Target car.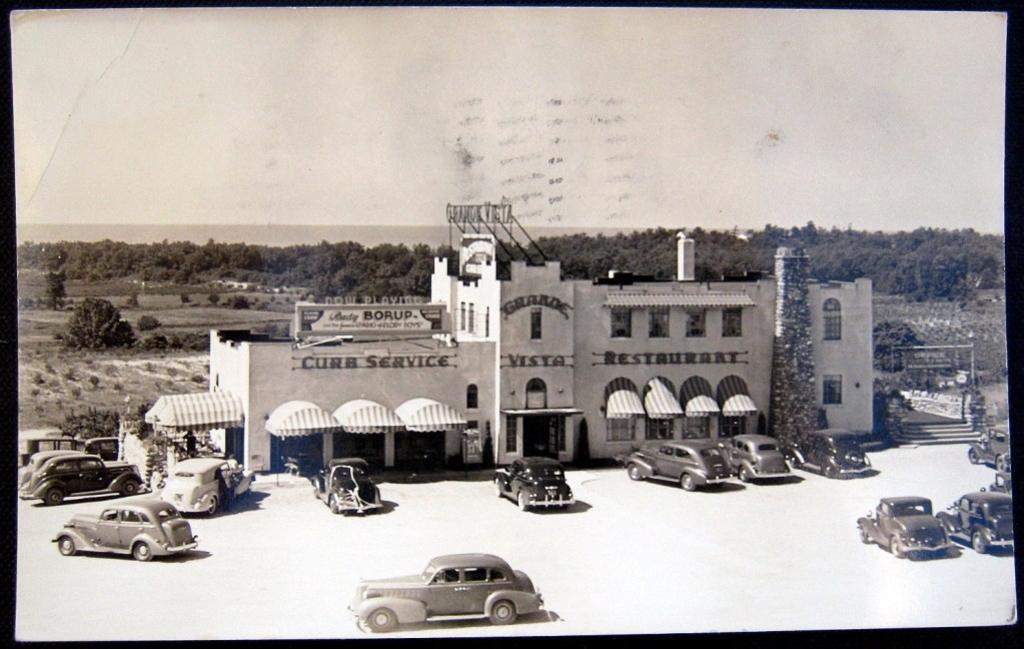
Target region: <region>792, 431, 873, 480</region>.
